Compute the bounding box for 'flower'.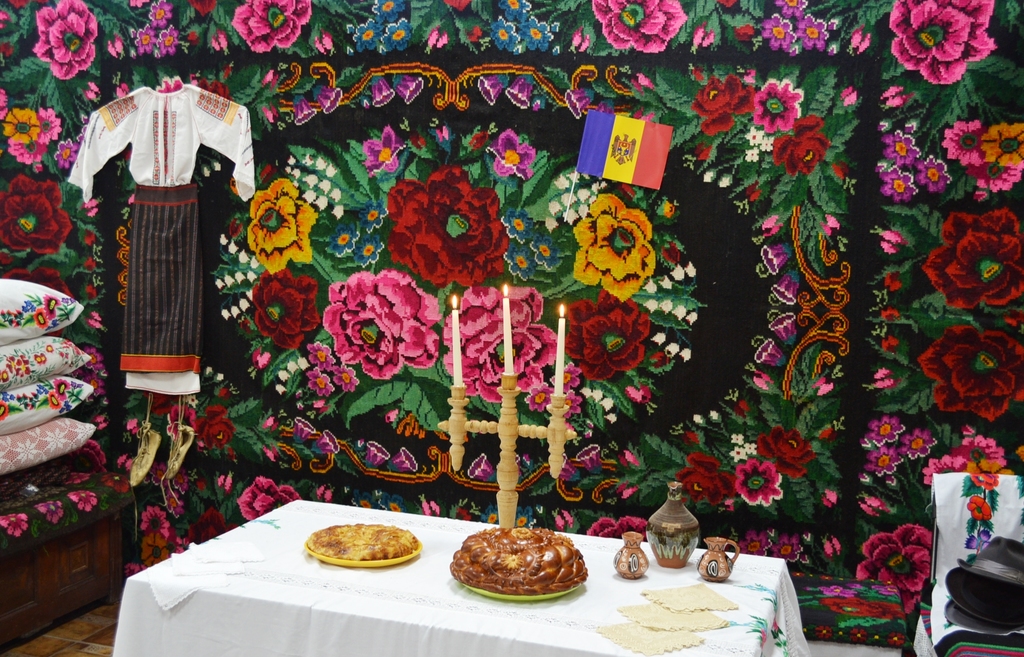
(x1=768, y1=113, x2=832, y2=176).
